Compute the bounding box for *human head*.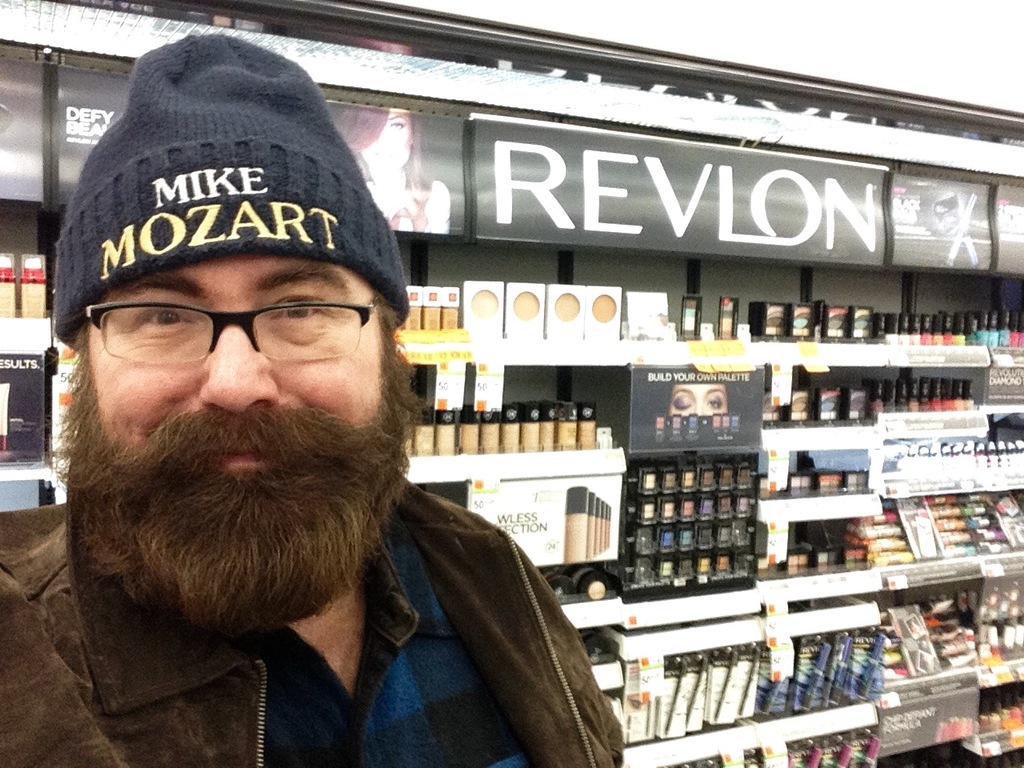
(42,27,424,644).
